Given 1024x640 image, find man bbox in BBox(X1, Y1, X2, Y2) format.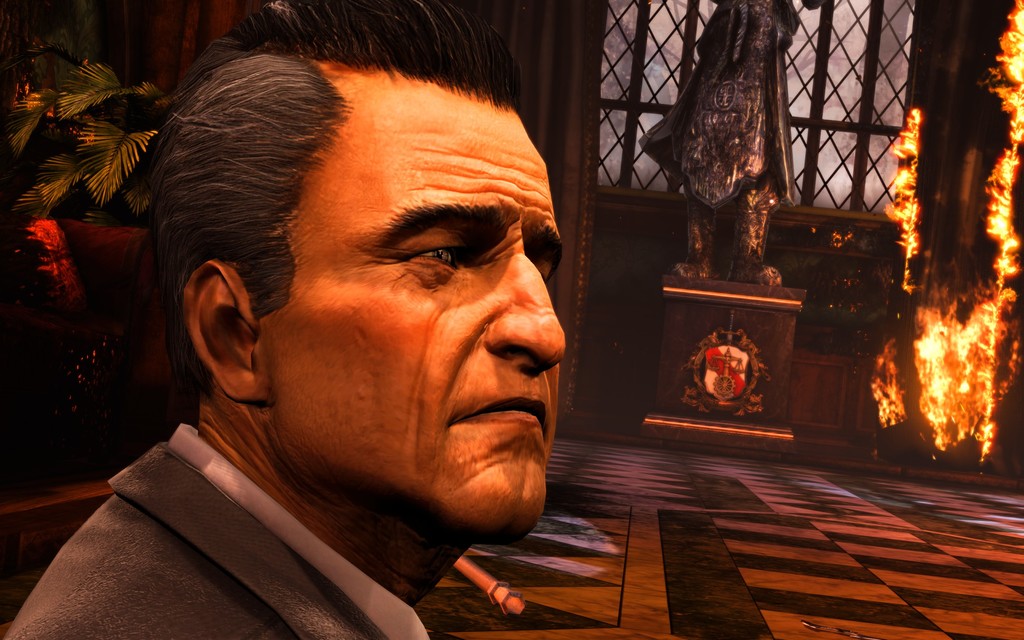
BBox(48, 31, 652, 621).
